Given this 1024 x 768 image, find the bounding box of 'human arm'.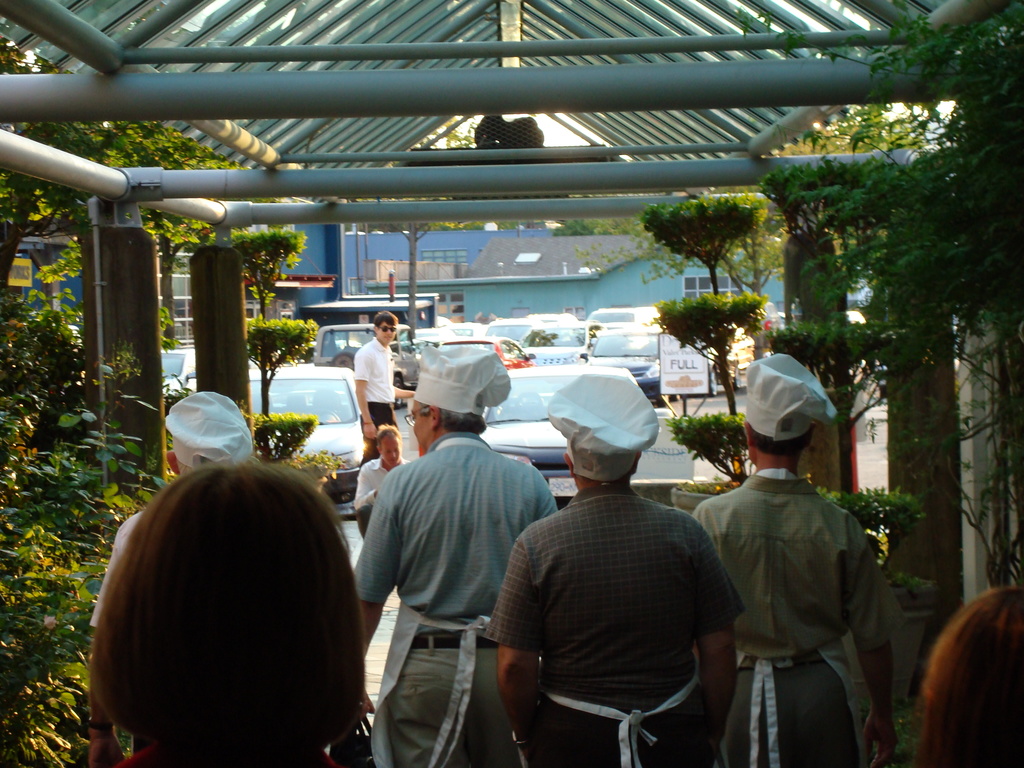
l=388, t=382, r=413, b=402.
